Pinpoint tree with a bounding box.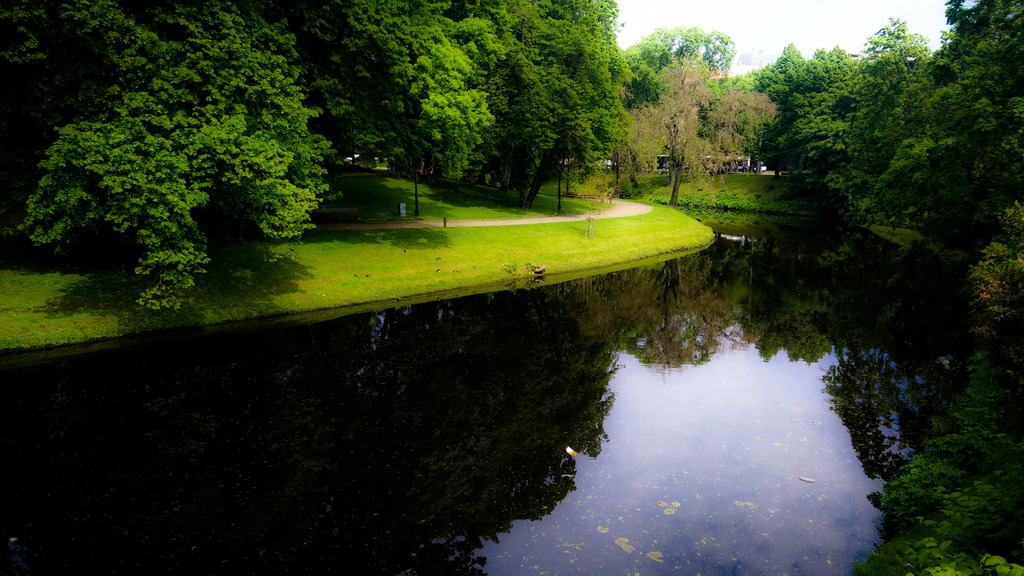
<box>616,28,736,188</box>.
